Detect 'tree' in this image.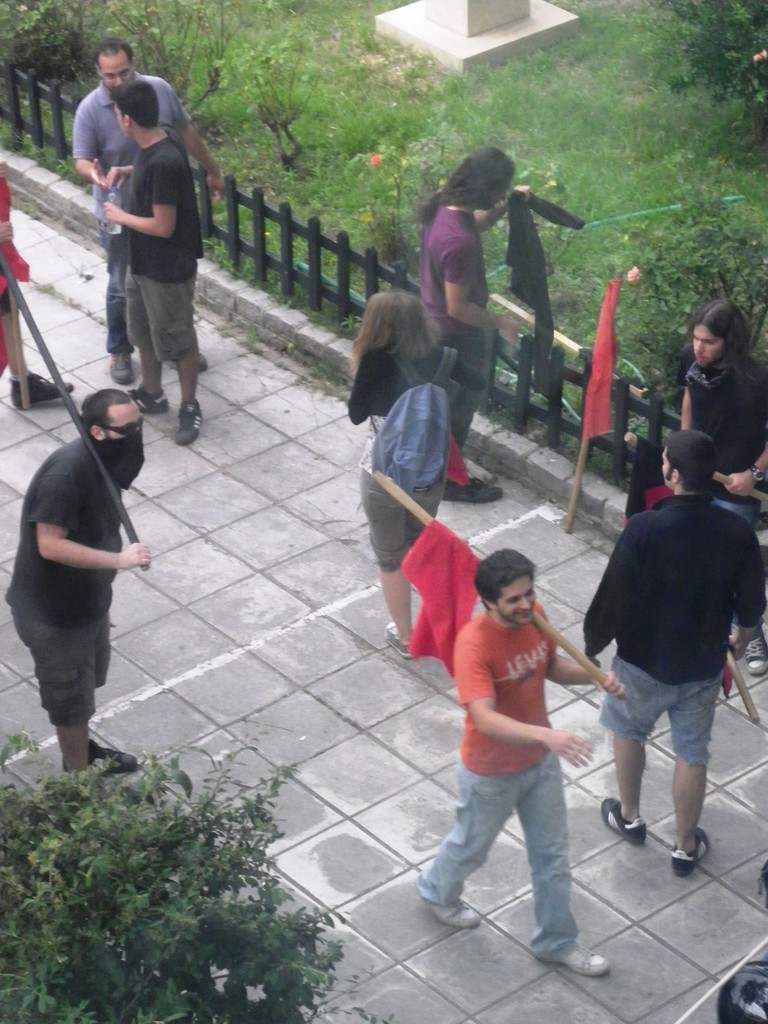
Detection: {"x1": 611, "y1": 0, "x2": 767, "y2": 139}.
